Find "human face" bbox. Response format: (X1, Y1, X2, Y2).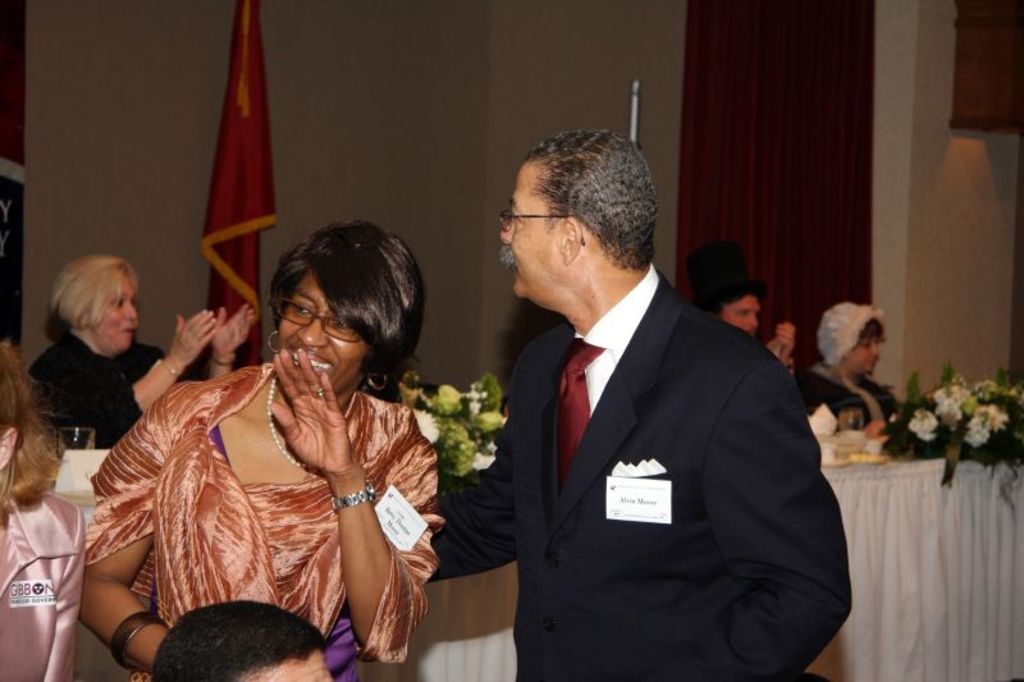
(497, 165, 564, 298).
